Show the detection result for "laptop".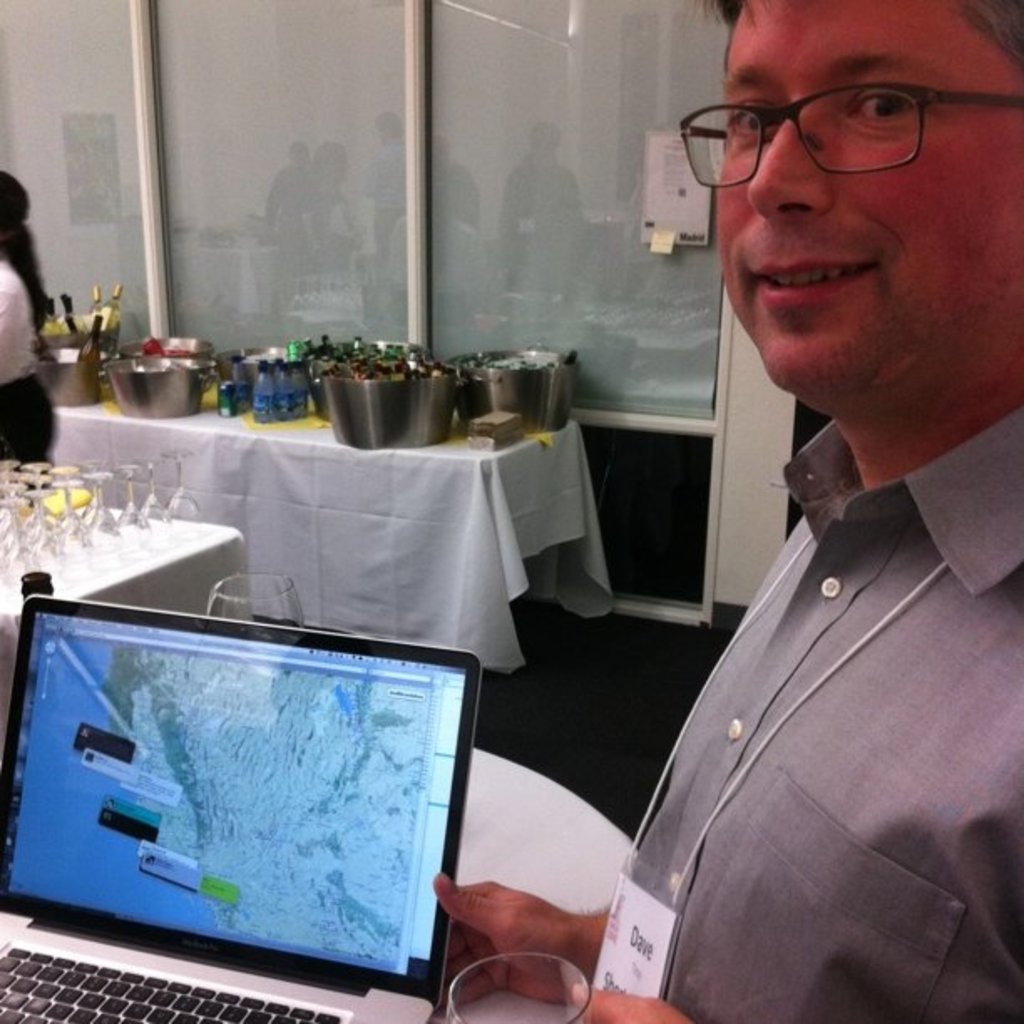
(0, 624, 472, 1023).
